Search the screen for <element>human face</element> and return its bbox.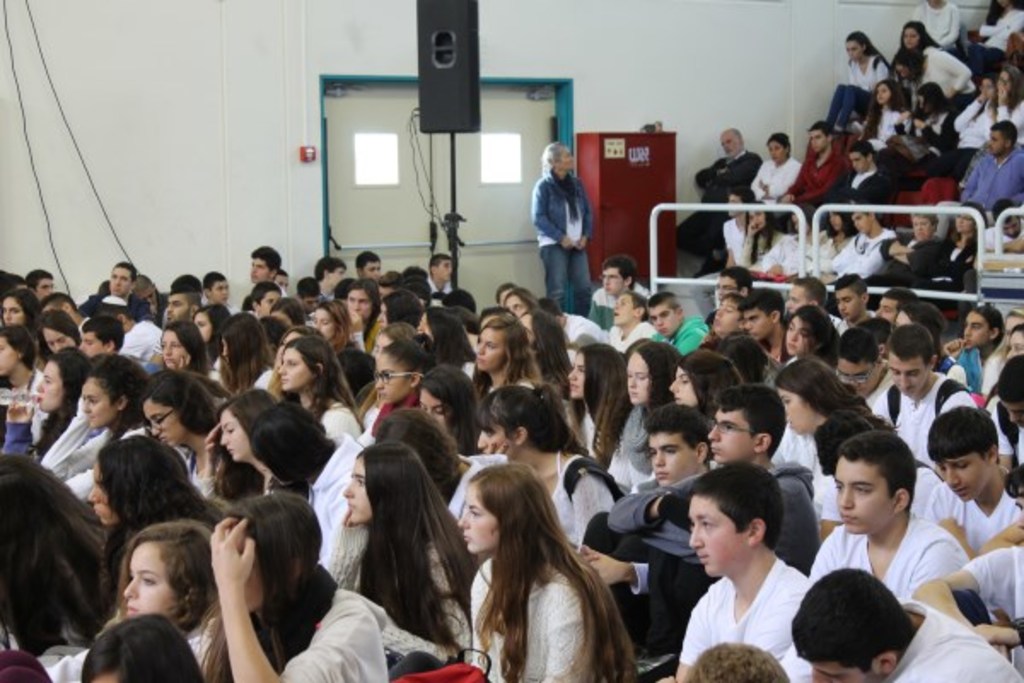
Found: [840,362,877,393].
